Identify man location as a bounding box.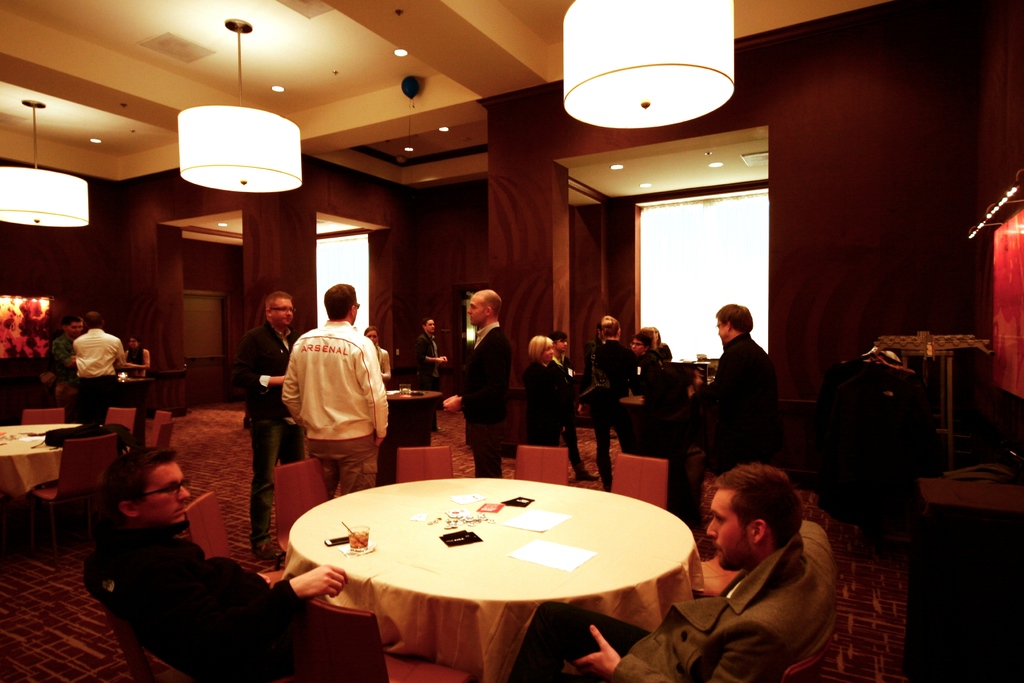
l=267, t=293, r=394, b=507.
